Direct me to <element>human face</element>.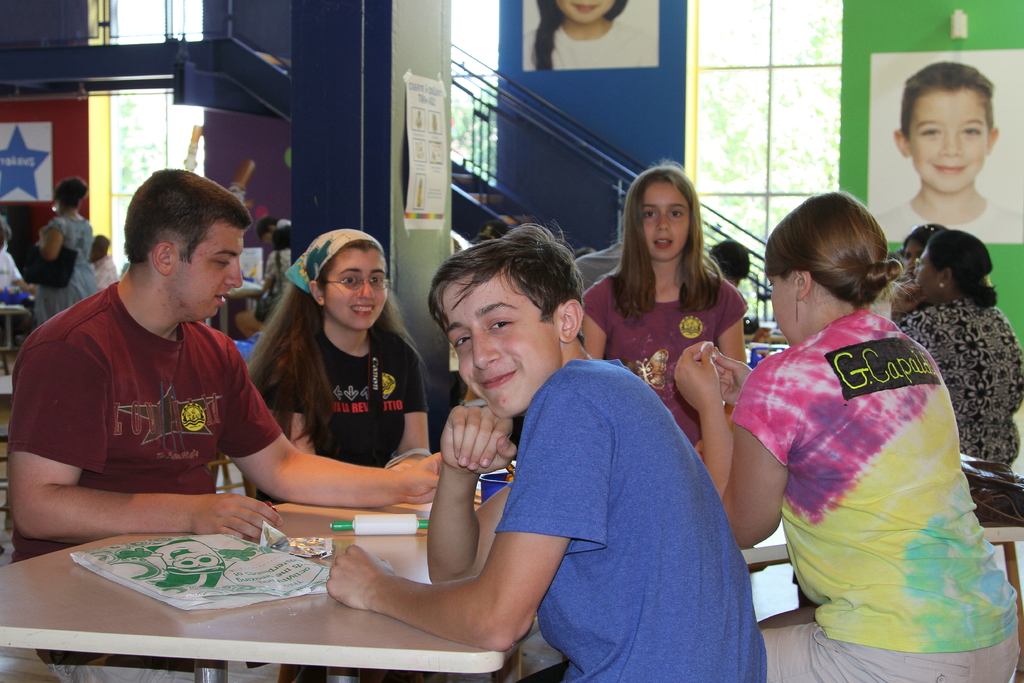
Direction: (92, 240, 104, 258).
